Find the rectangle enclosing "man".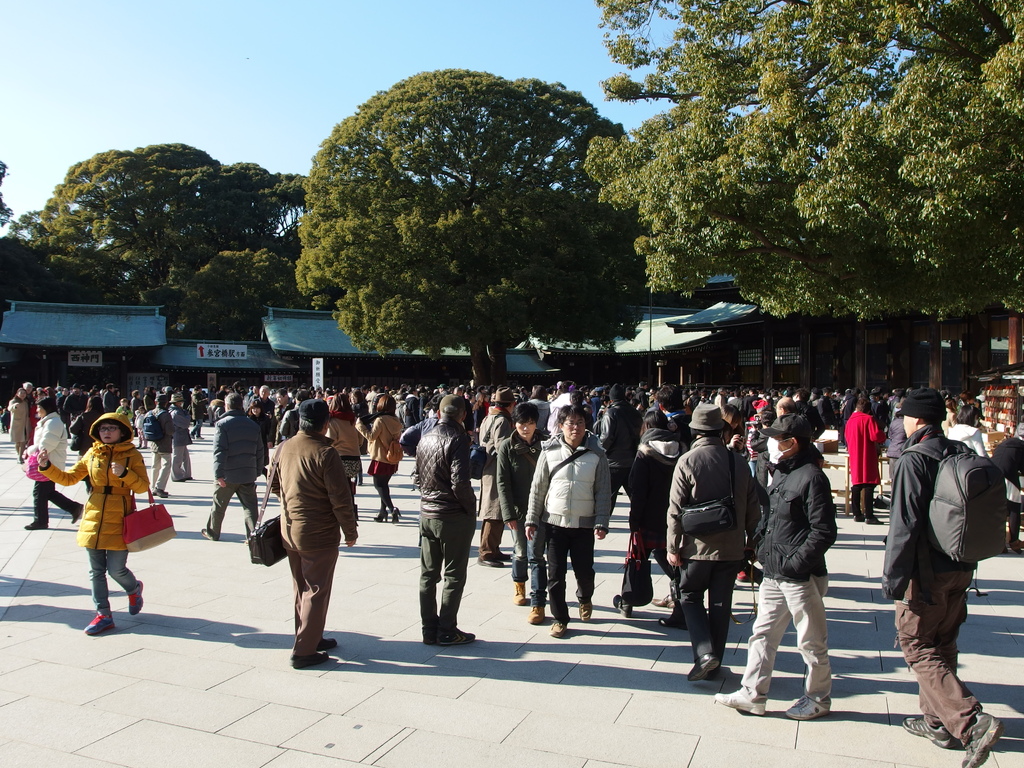
bbox=(710, 408, 841, 737).
